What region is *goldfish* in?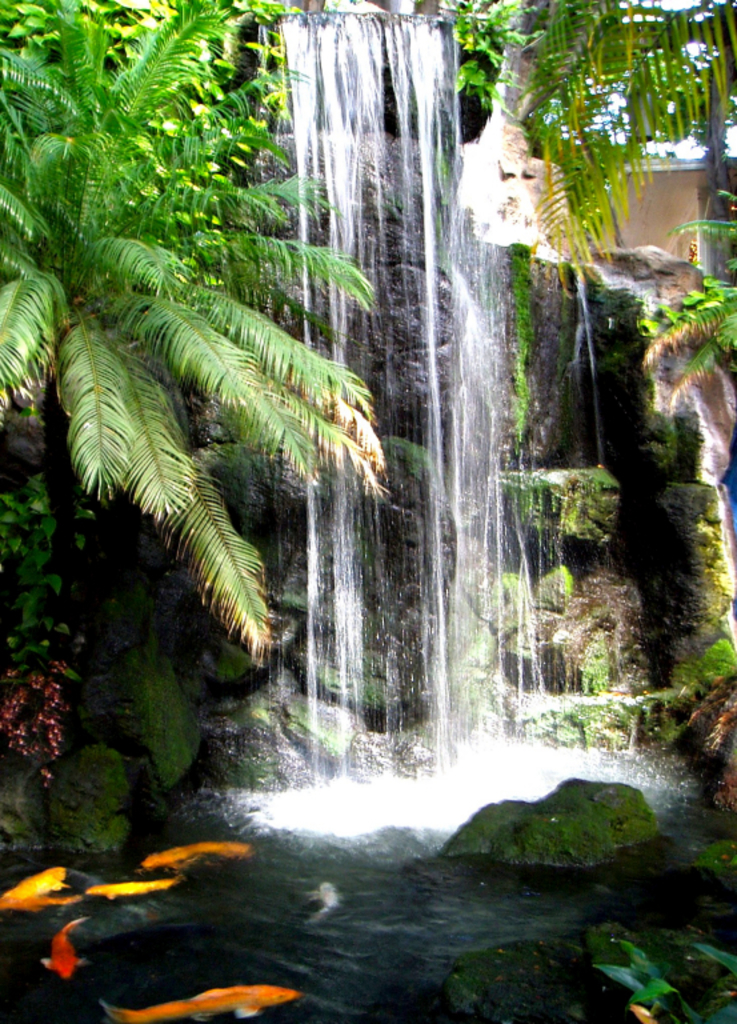
bbox=(100, 984, 295, 1023).
